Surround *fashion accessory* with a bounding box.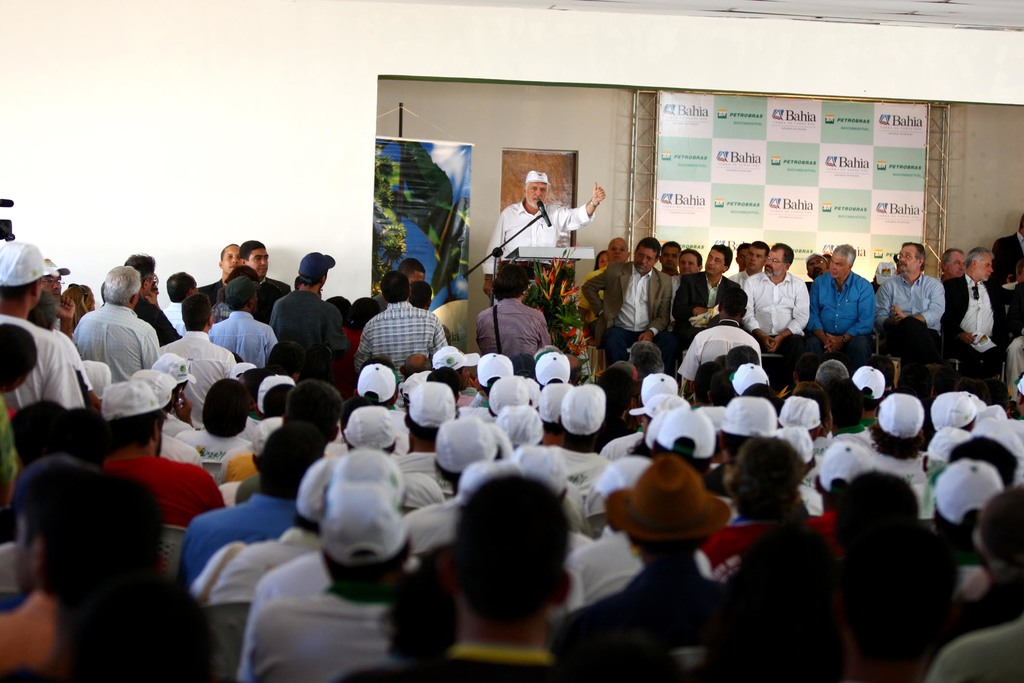
{"x1": 479, "y1": 351, "x2": 515, "y2": 386}.
